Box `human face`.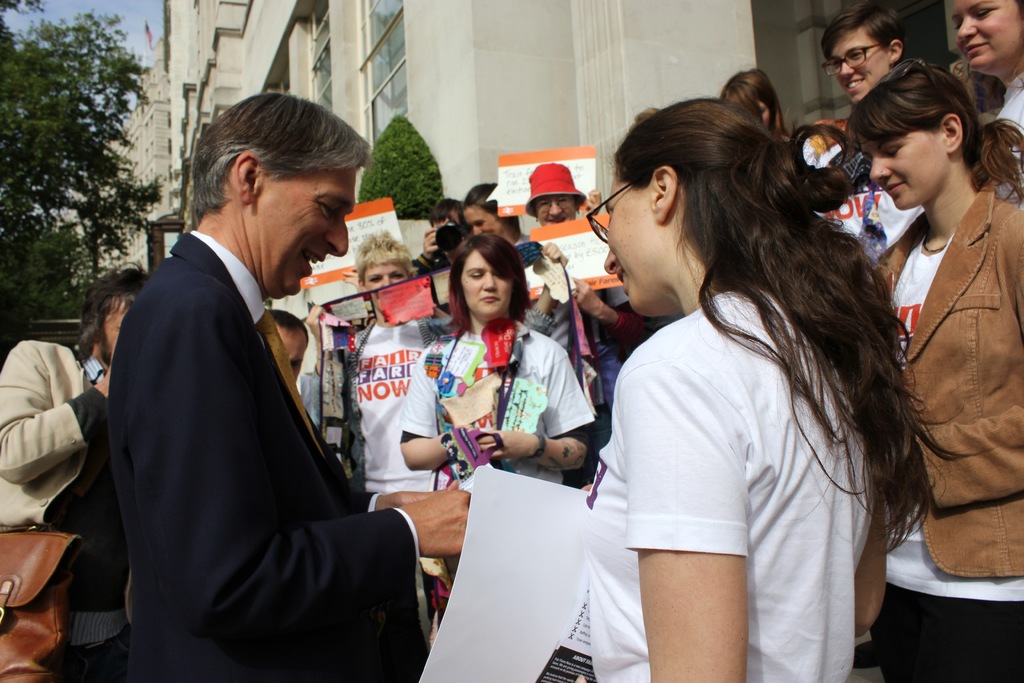
box=[461, 201, 508, 233].
